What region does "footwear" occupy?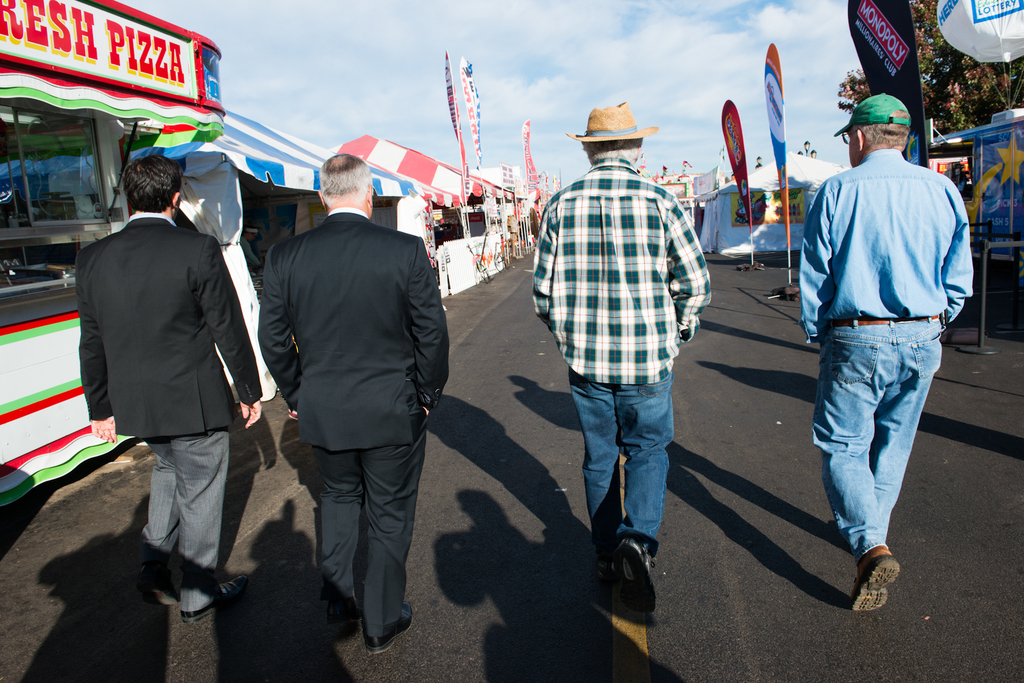
box=[136, 551, 182, 609].
